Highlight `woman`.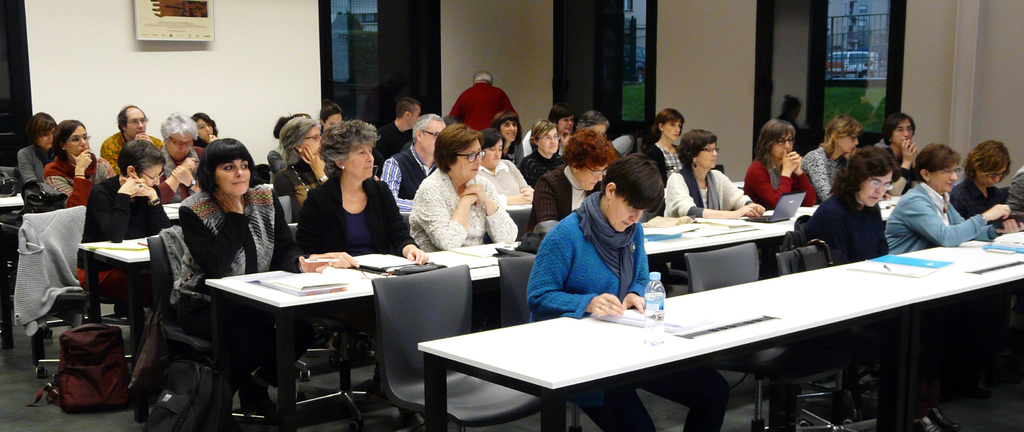
Highlighted region: (left=188, top=111, right=217, bottom=152).
